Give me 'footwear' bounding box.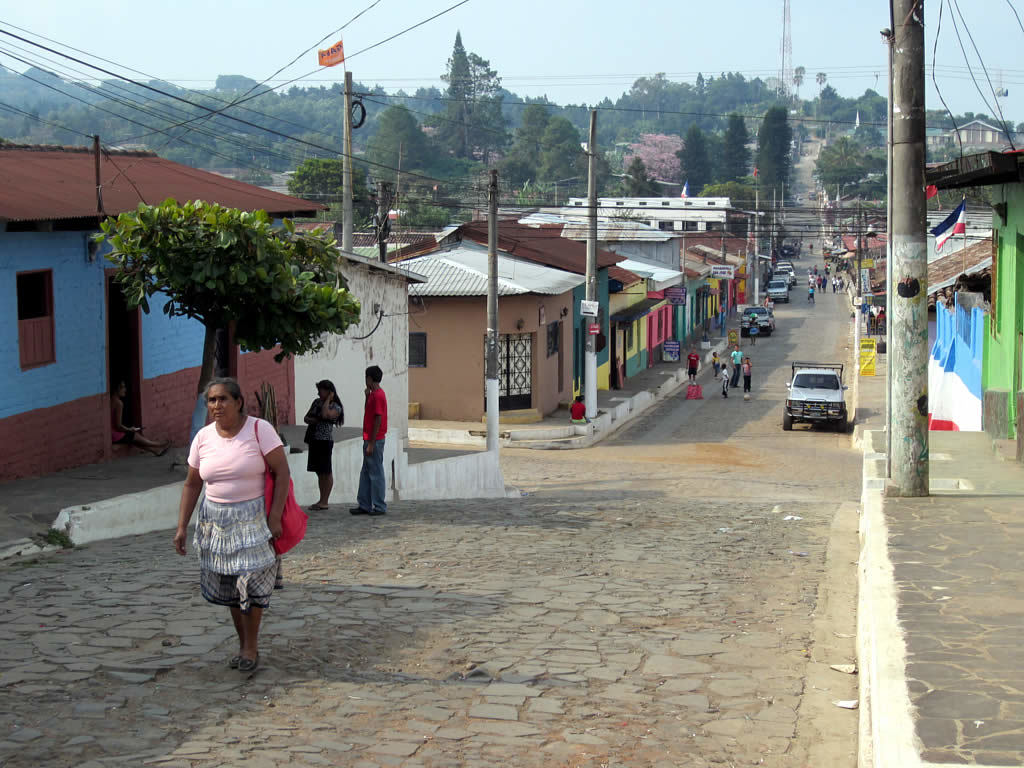
l=240, t=651, r=262, b=672.
